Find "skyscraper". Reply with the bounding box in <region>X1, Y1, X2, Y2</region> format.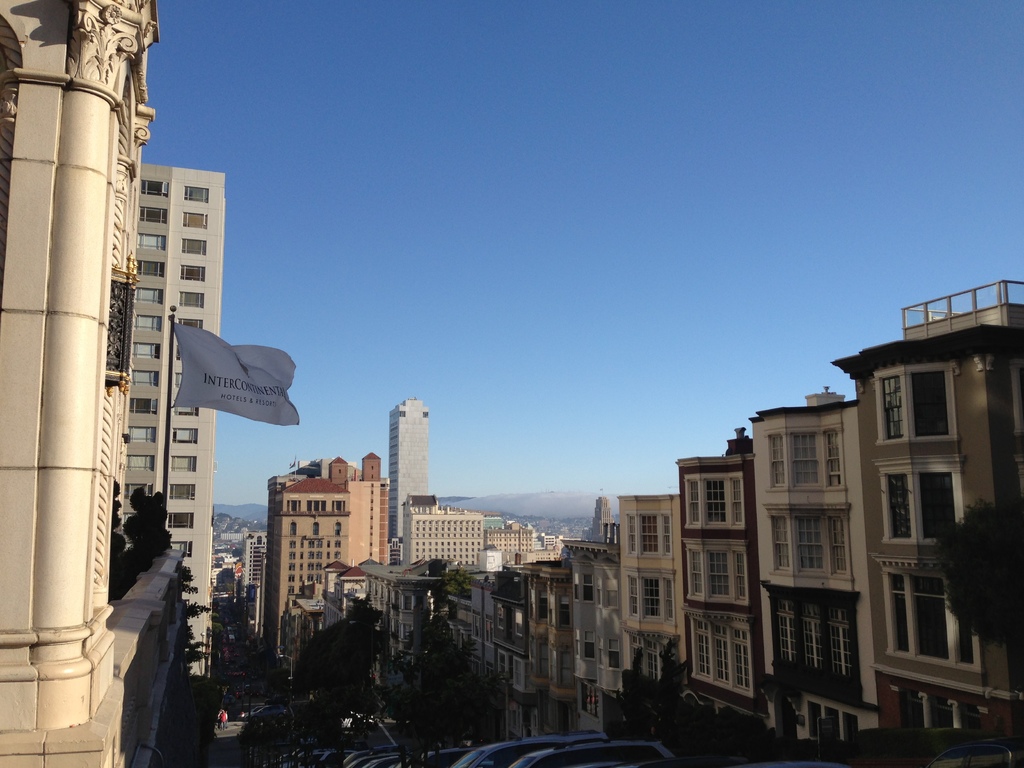
<region>109, 153, 224, 675</region>.
